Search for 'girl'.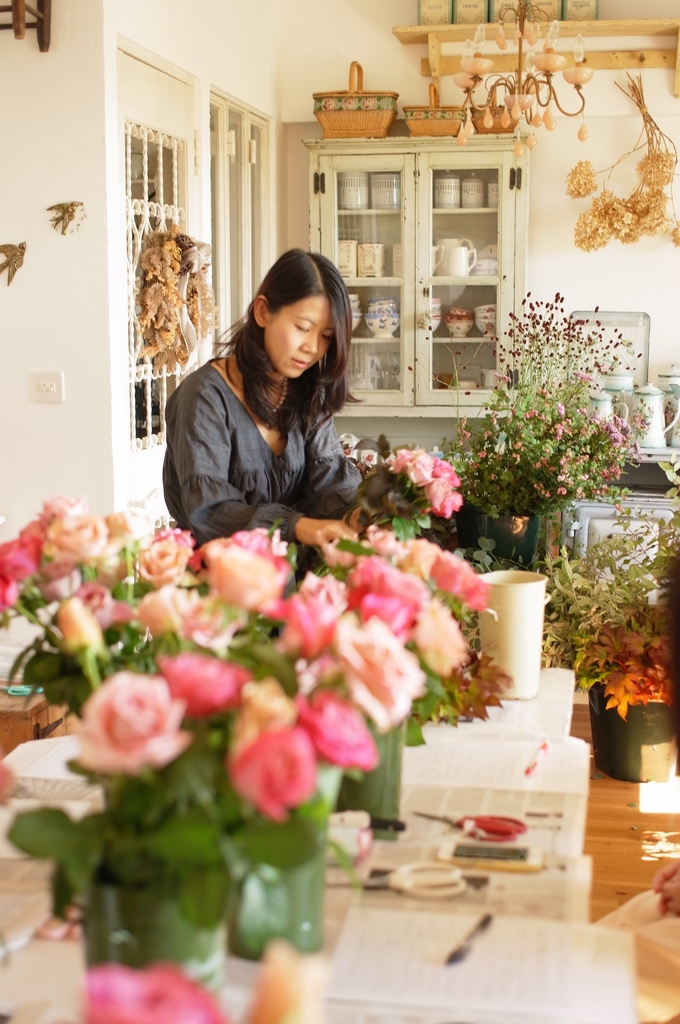
Found at BBox(161, 246, 364, 598).
